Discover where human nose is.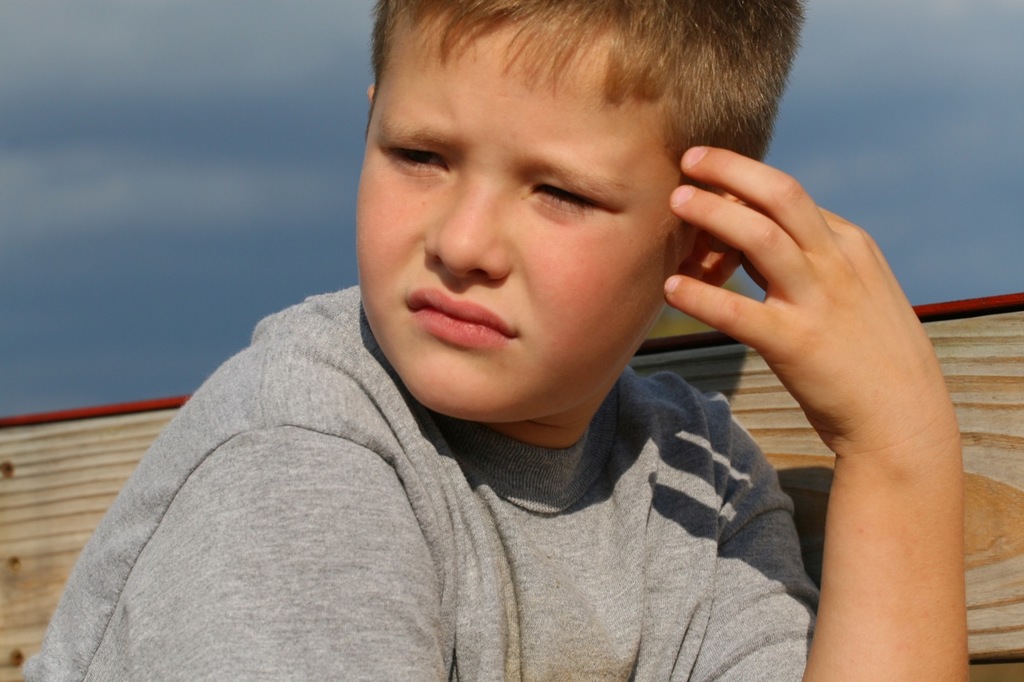
Discovered at bbox=[418, 184, 510, 283].
